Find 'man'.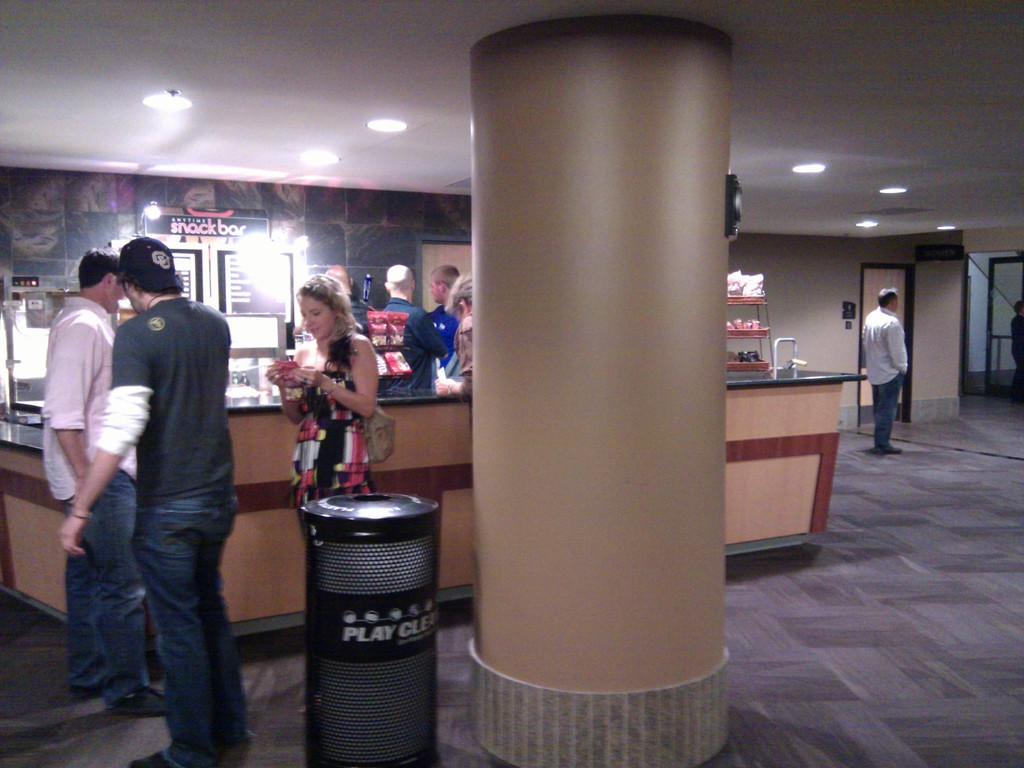
(left=287, top=264, right=374, bottom=337).
